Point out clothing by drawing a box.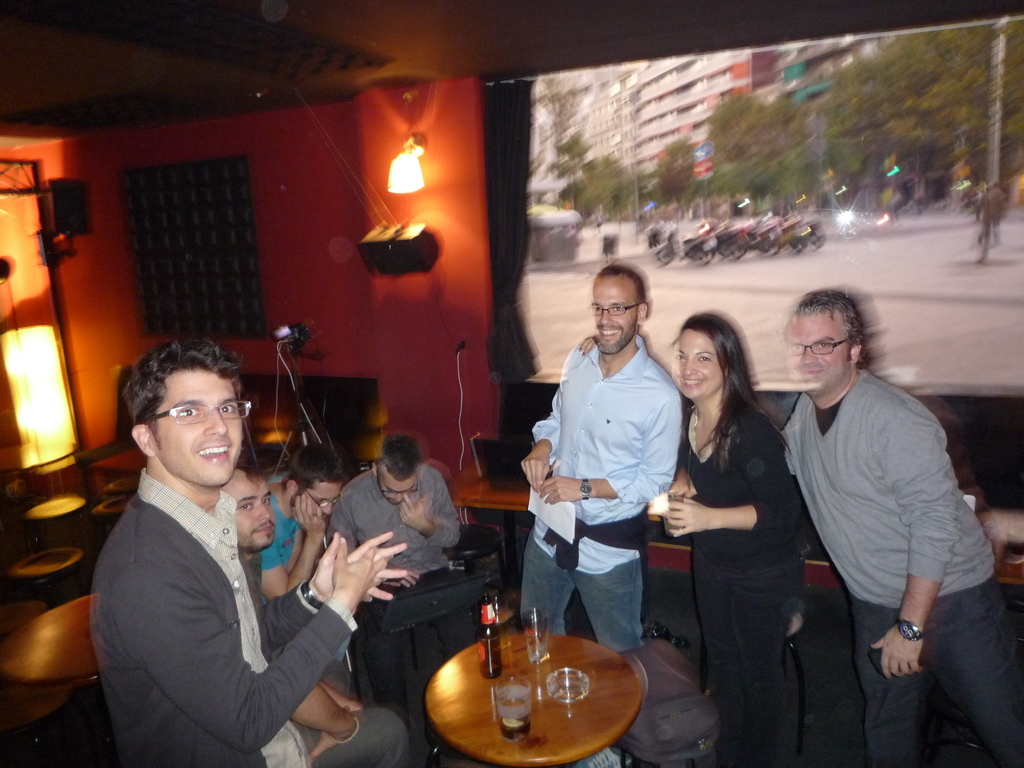
<box>88,464,355,767</box>.
